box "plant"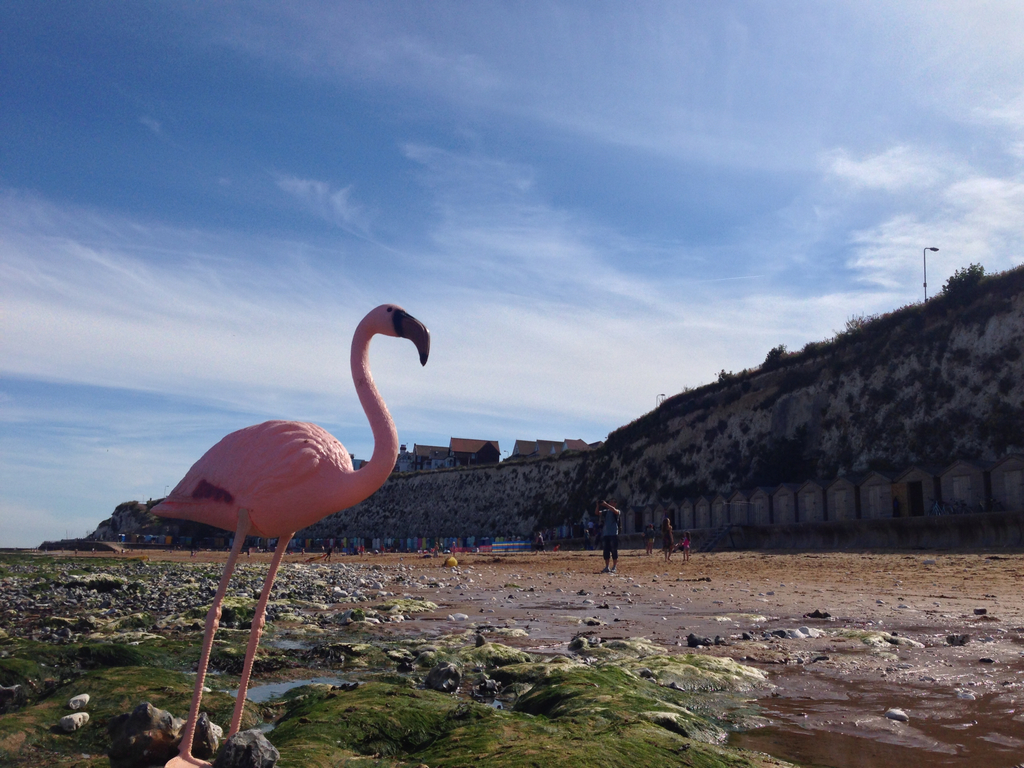
detection(739, 422, 751, 435)
